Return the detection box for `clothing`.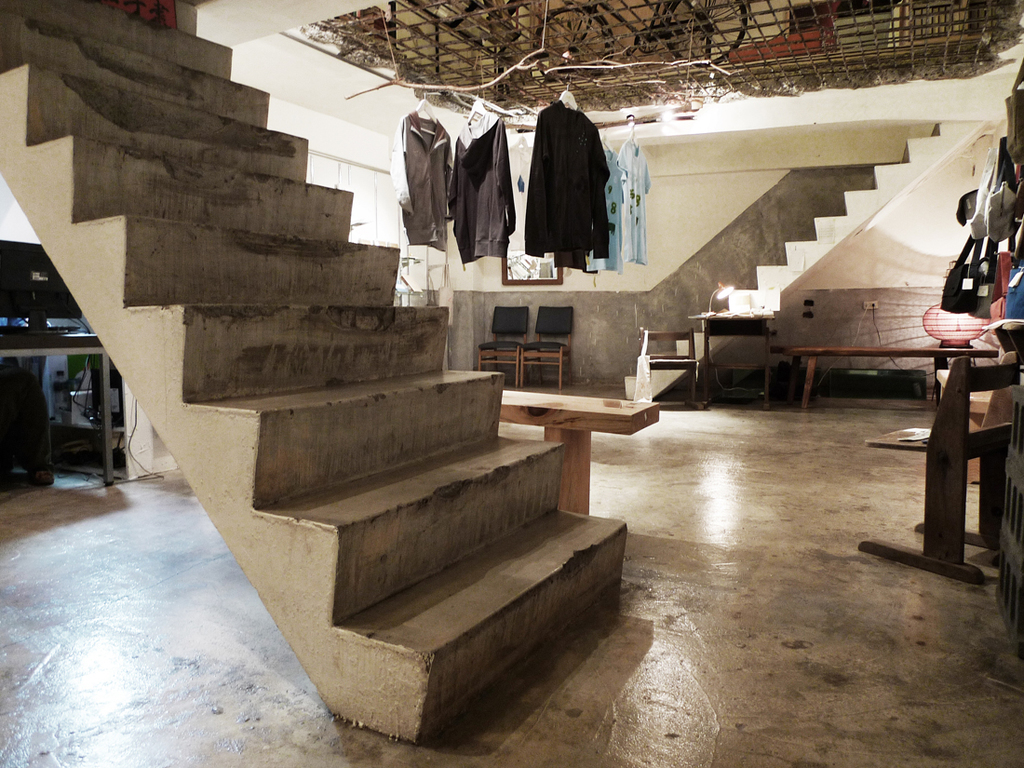
box=[390, 112, 465, 249].
